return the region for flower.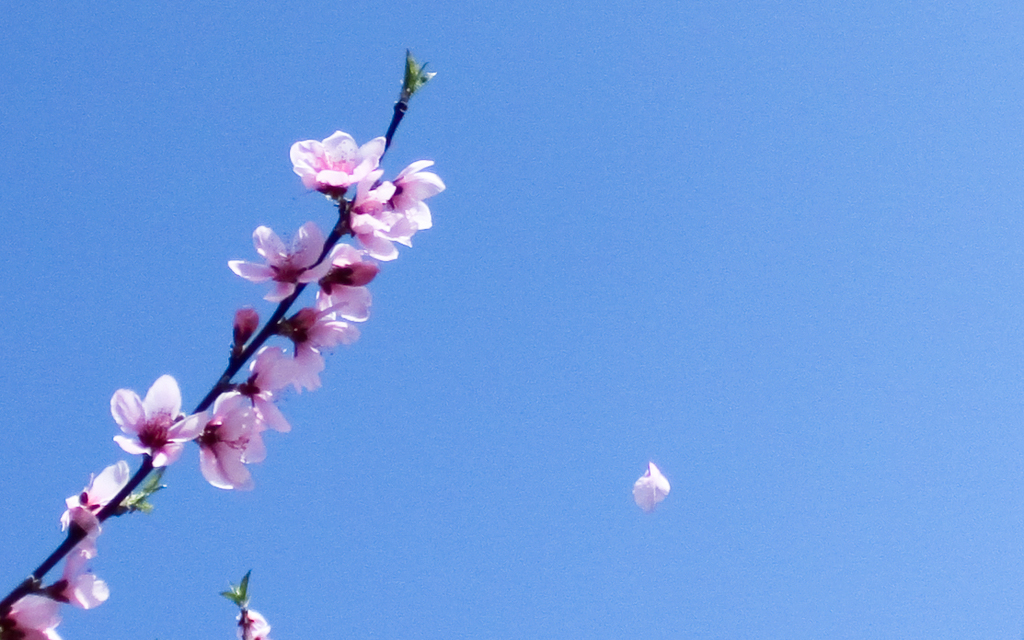
bbox=(222, 584, 266, 639).
